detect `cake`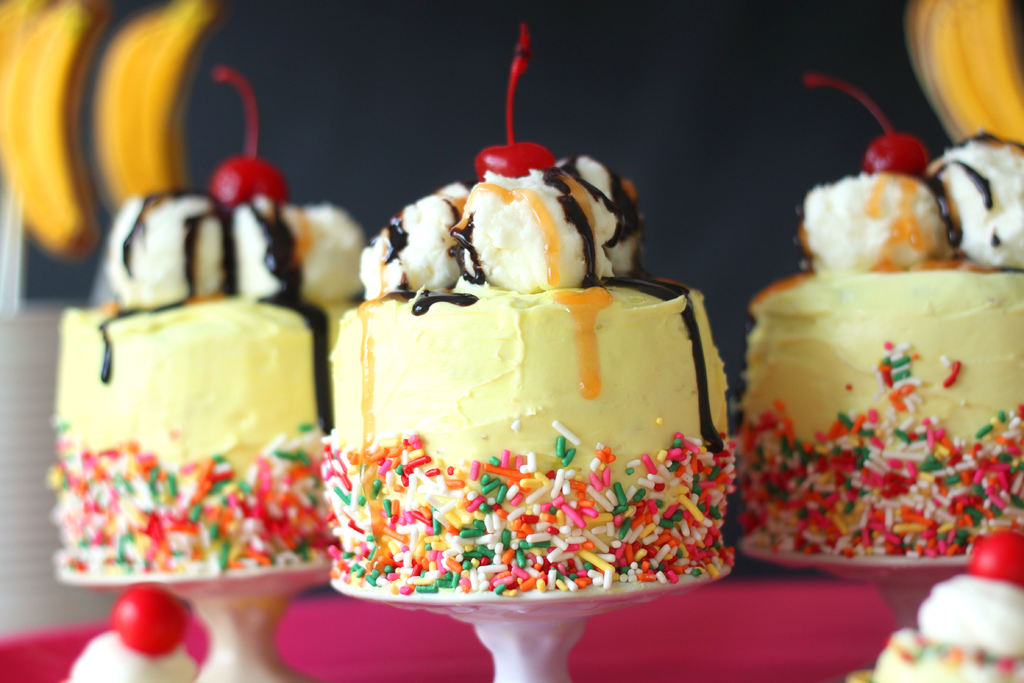
bbox(324, 18, 741, 597)
